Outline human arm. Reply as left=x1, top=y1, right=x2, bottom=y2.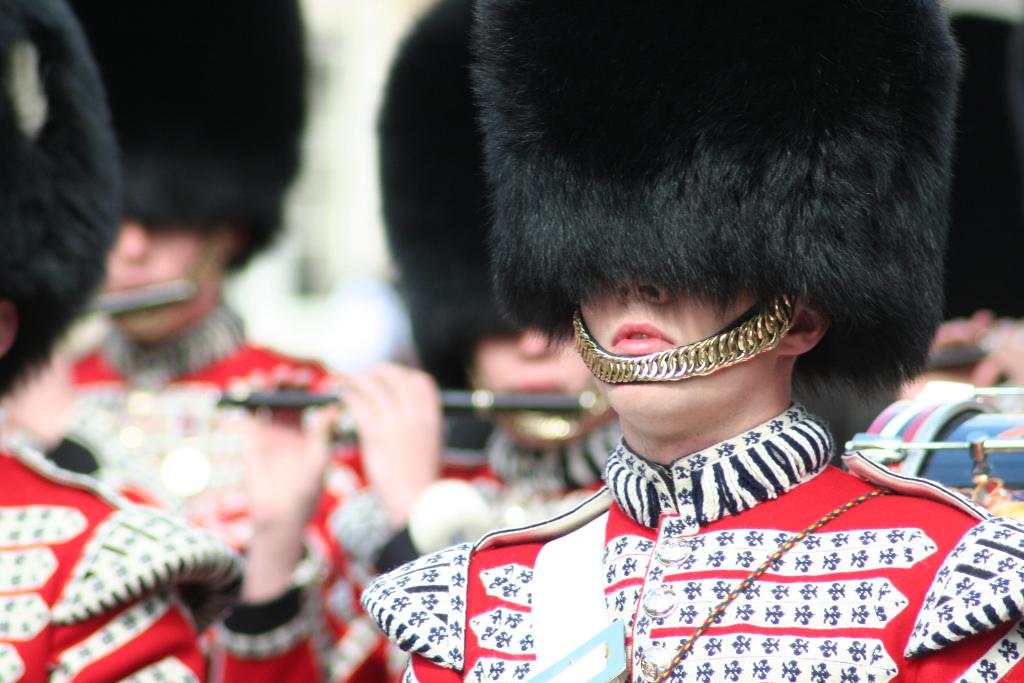
left=44, top=566, right=207, bottom=682.
